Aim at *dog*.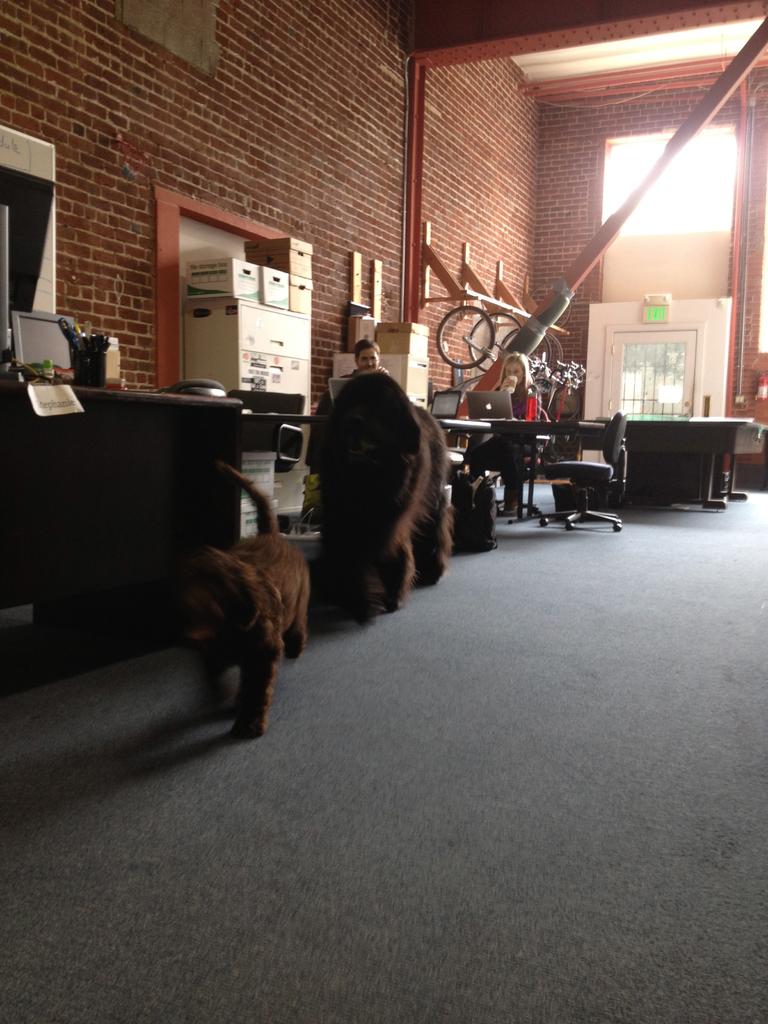
Aimed at select_region(182, 464, 317, 737).
